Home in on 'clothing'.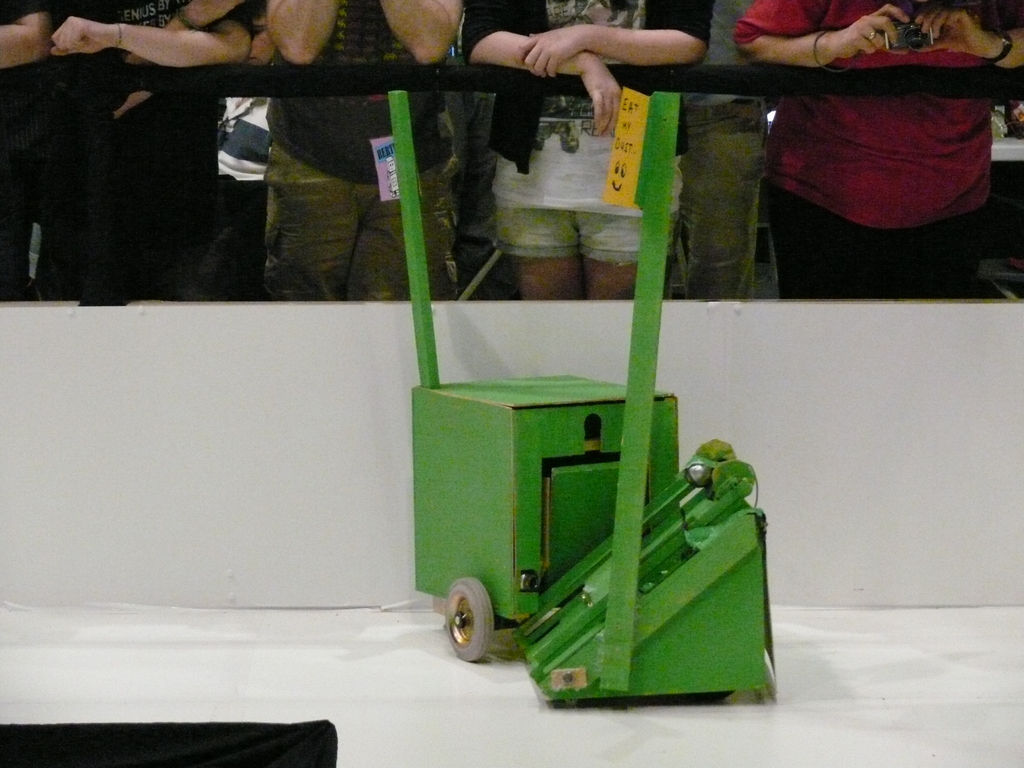
Homed in at box(454, 0, 719, 264).
